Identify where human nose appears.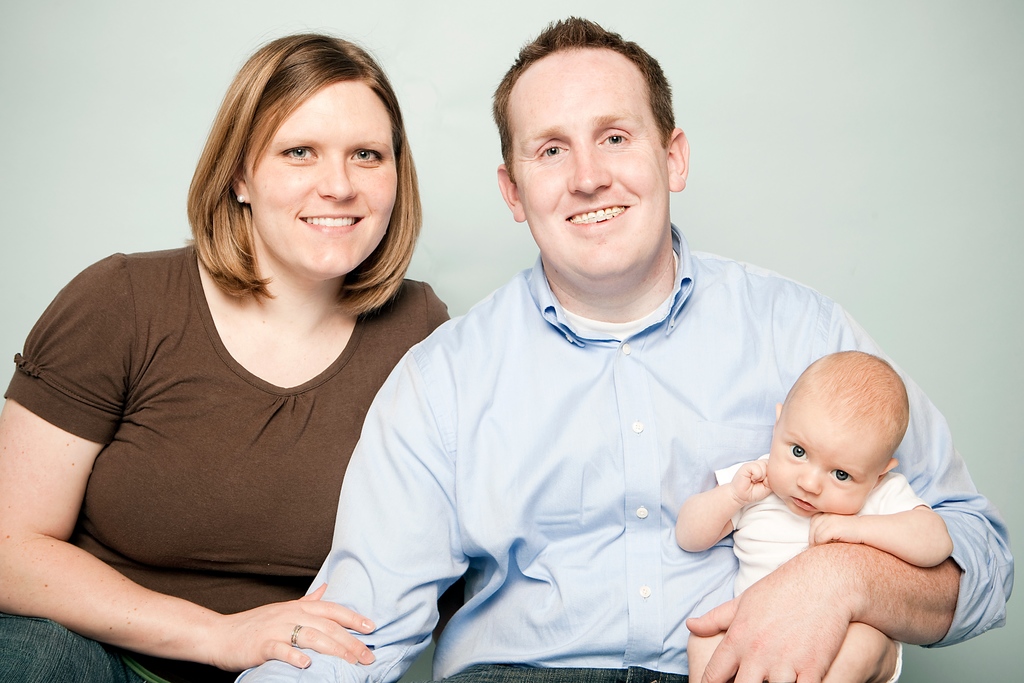
Appears at <bbox>567, 140, 614, 200</bbox>.
